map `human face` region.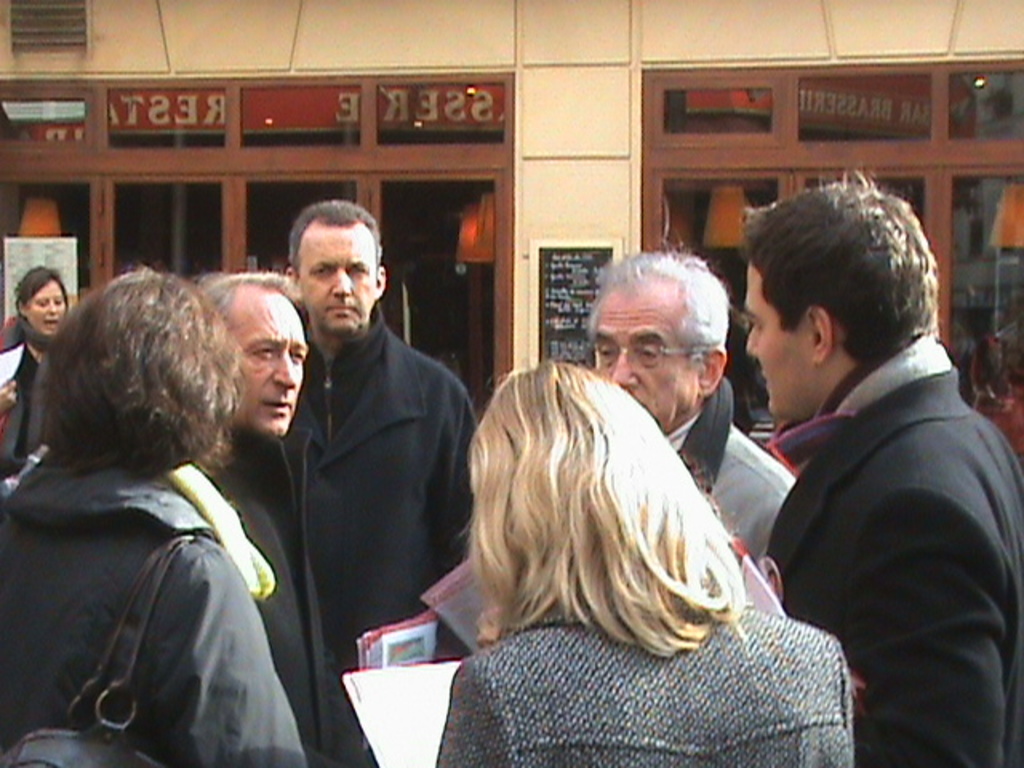
Mapped to {"left": 589, "top": 285, "right": 696, "bottom": 427}.
